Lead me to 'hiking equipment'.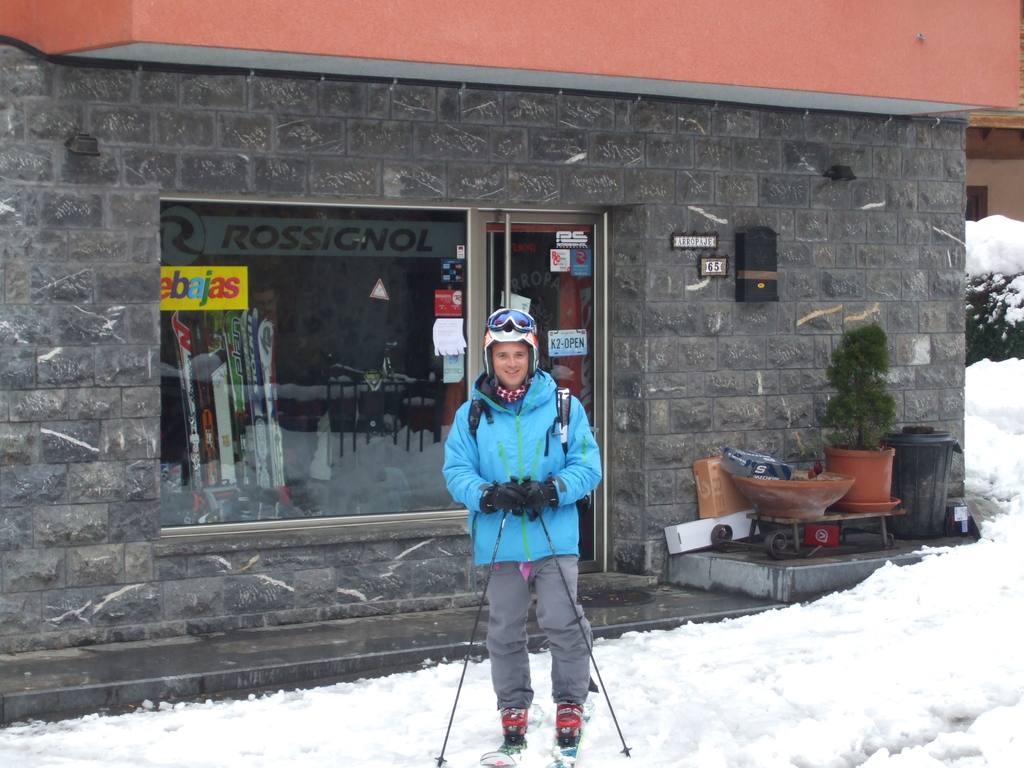
Lead to <bbox>488, 481, 524, 513</bbox>.
